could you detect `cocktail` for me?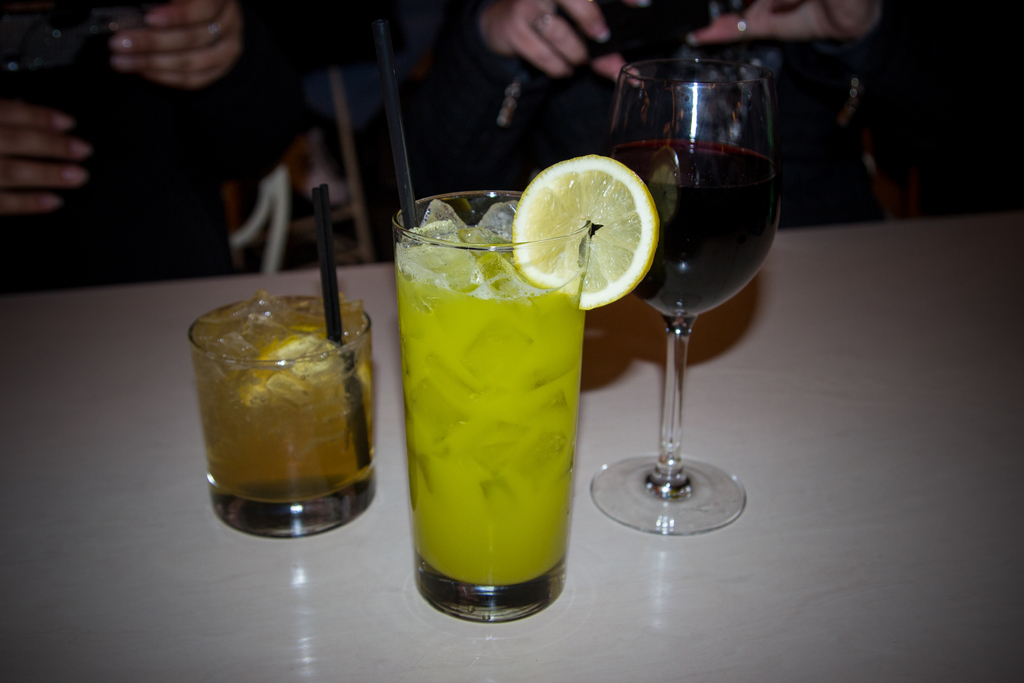
Detection result: (left=188, top=177, right=385, bottom=534).
